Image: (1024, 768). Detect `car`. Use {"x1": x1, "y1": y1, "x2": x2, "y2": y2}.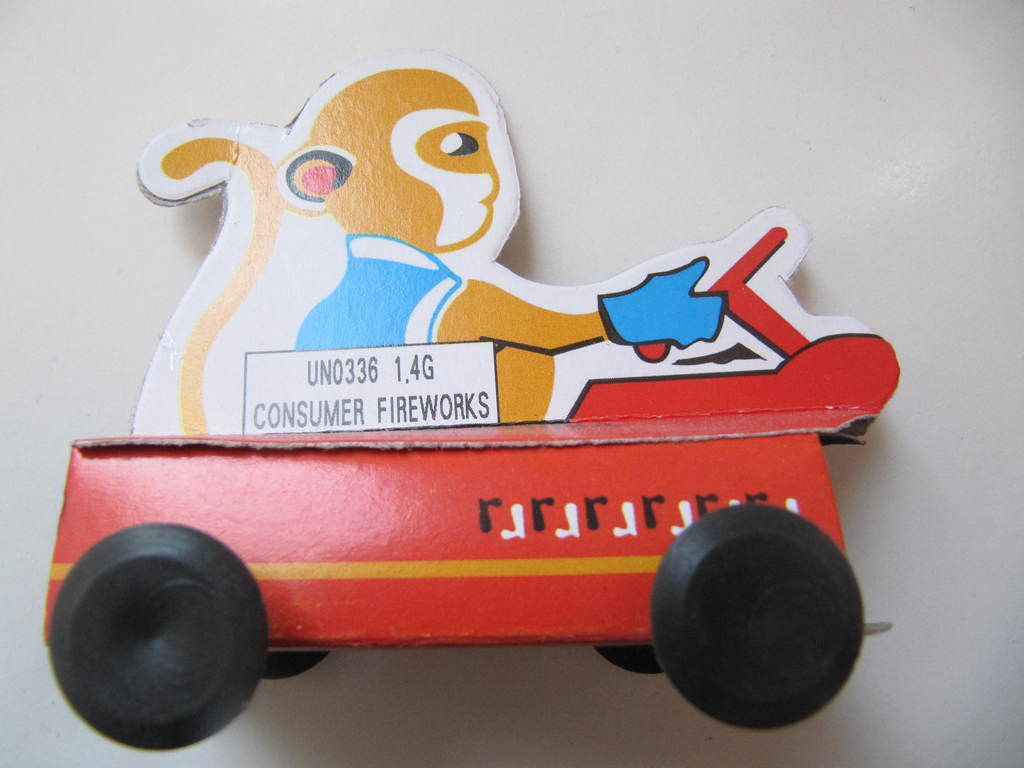
{"x1": 40, "y1": 223, "x2": 900, "y2": 753}.
